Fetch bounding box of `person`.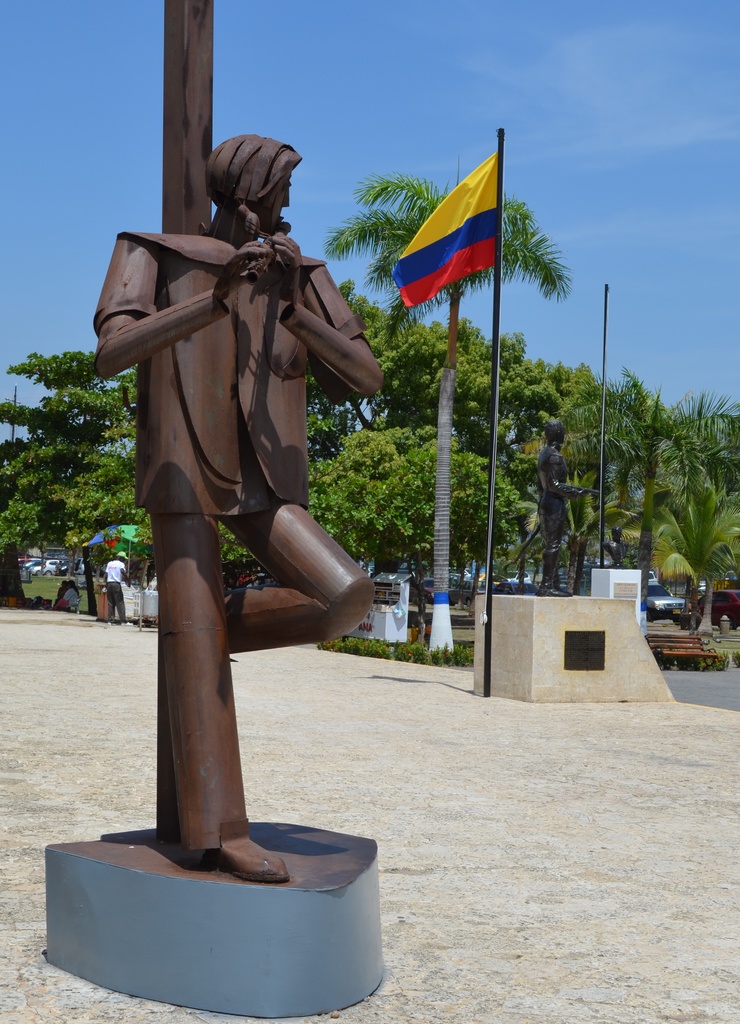
Bbox: bbox=[103, 550, 131, 623].
